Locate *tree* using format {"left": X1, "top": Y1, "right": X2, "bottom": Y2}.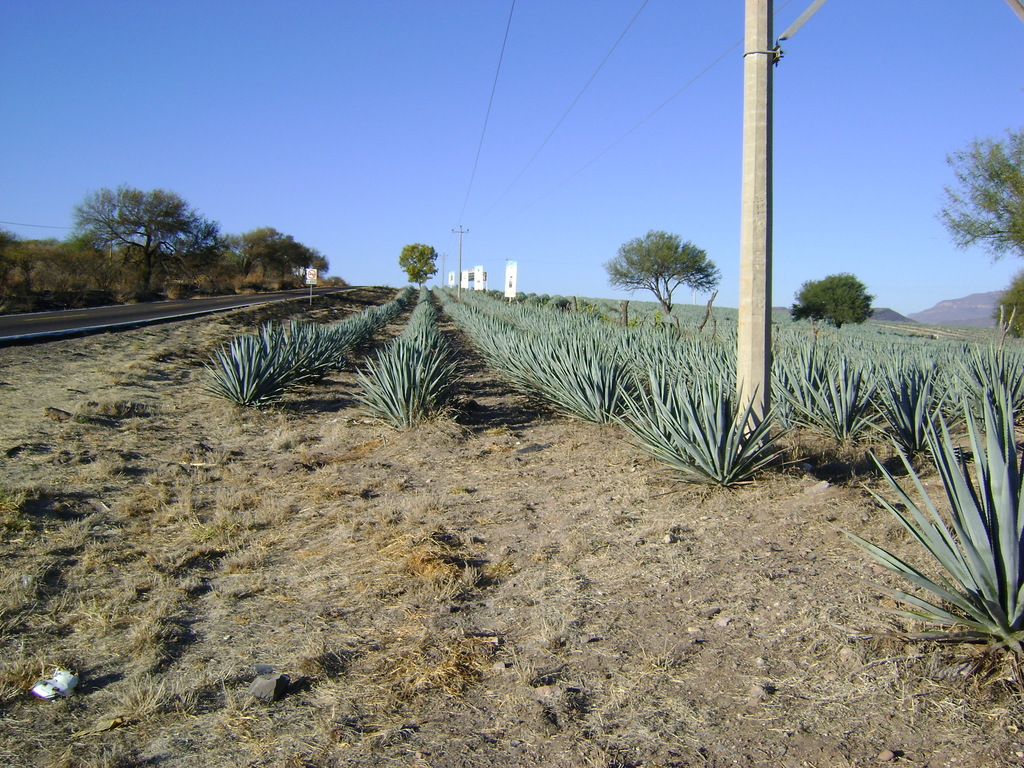
{"left": 787, "top": 269, "right": 878, "bottom": 328}.
